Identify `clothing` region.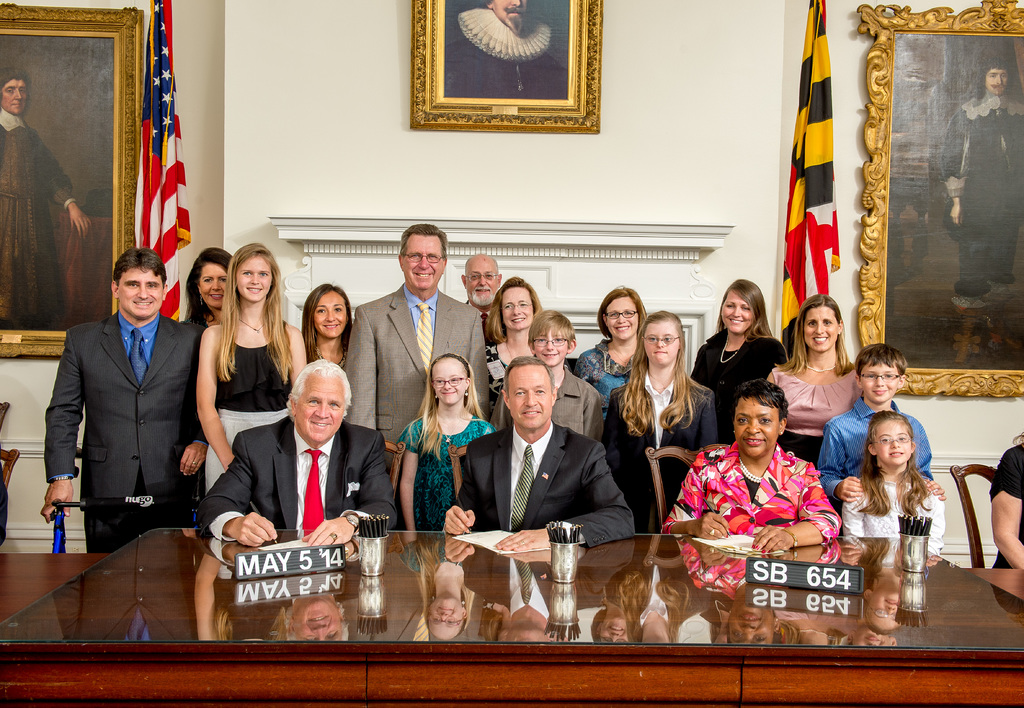
Region: bbox=[397, 392, 481, 535].
